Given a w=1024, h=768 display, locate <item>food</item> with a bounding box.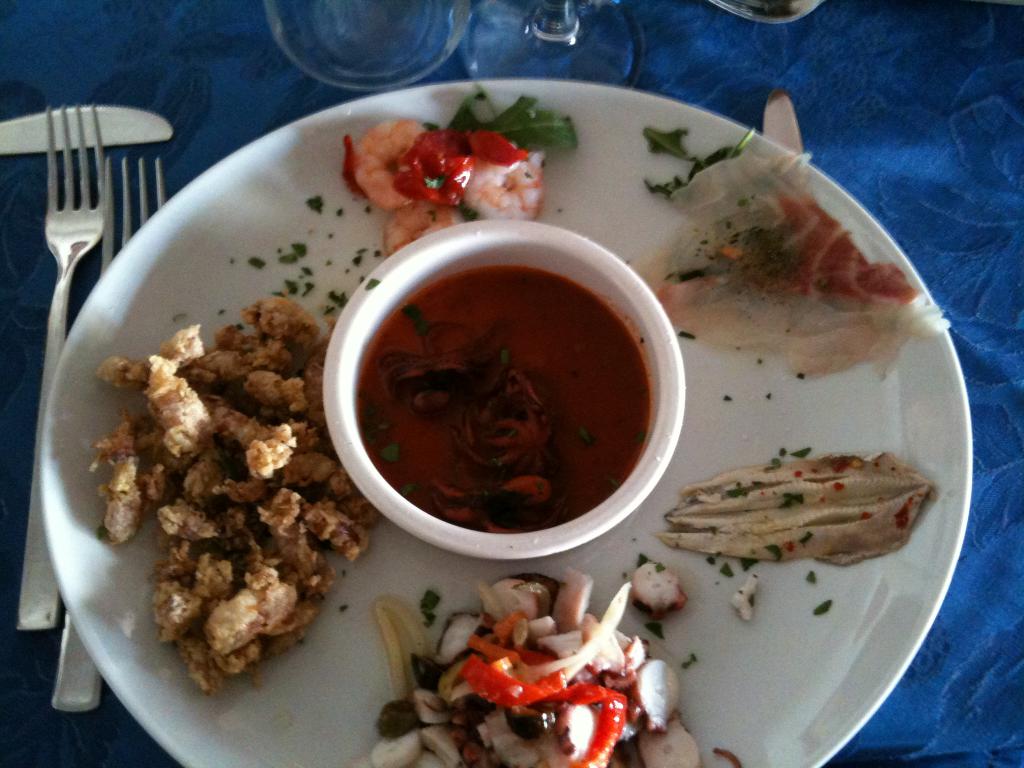
Located: <bbox>731, 573, 759, 623</bbox>.
